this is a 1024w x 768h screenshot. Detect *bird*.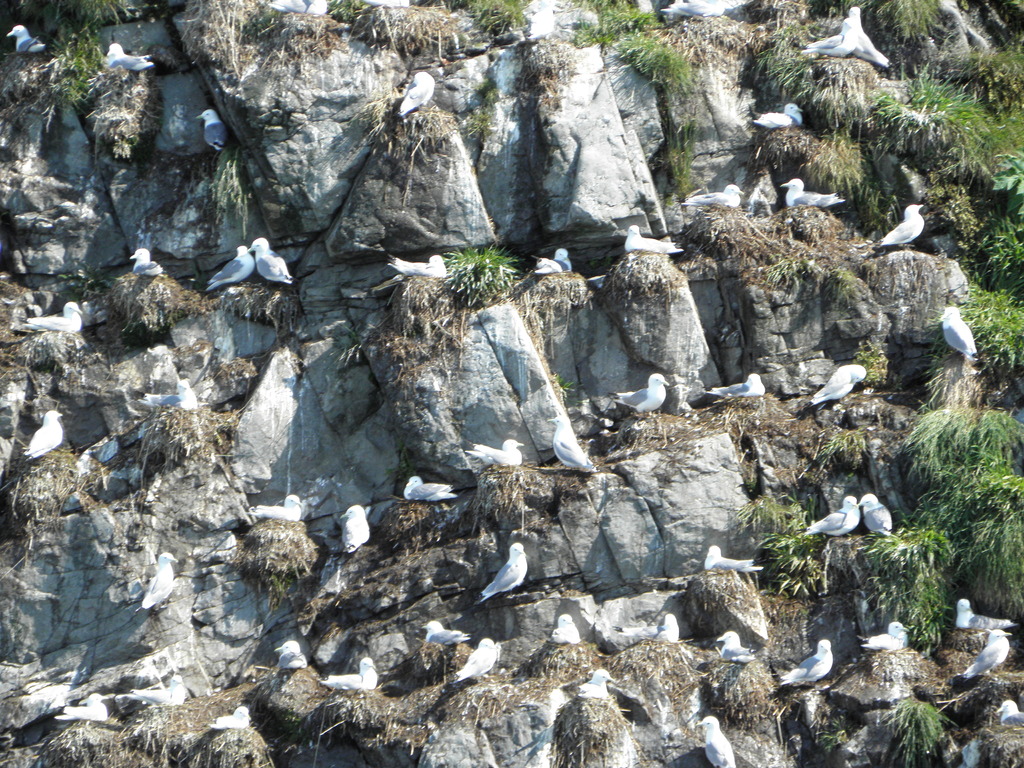
locate(464, 442, 532, 470).
